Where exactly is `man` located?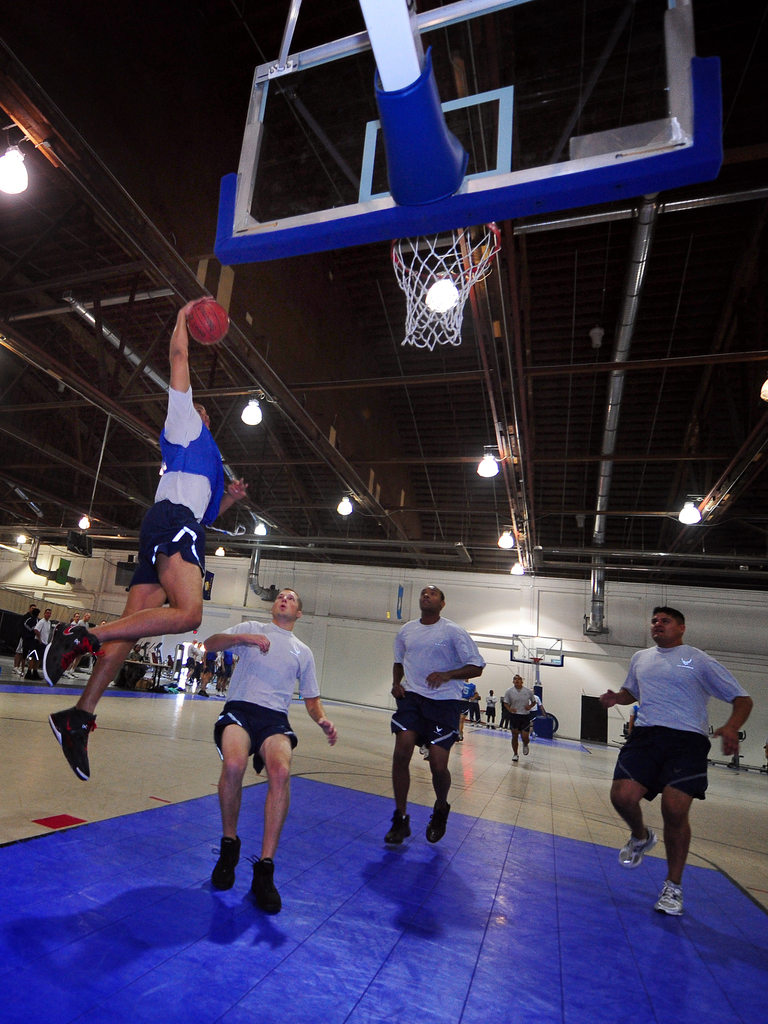
Its bounding box is (184, 638, 198, 689).
